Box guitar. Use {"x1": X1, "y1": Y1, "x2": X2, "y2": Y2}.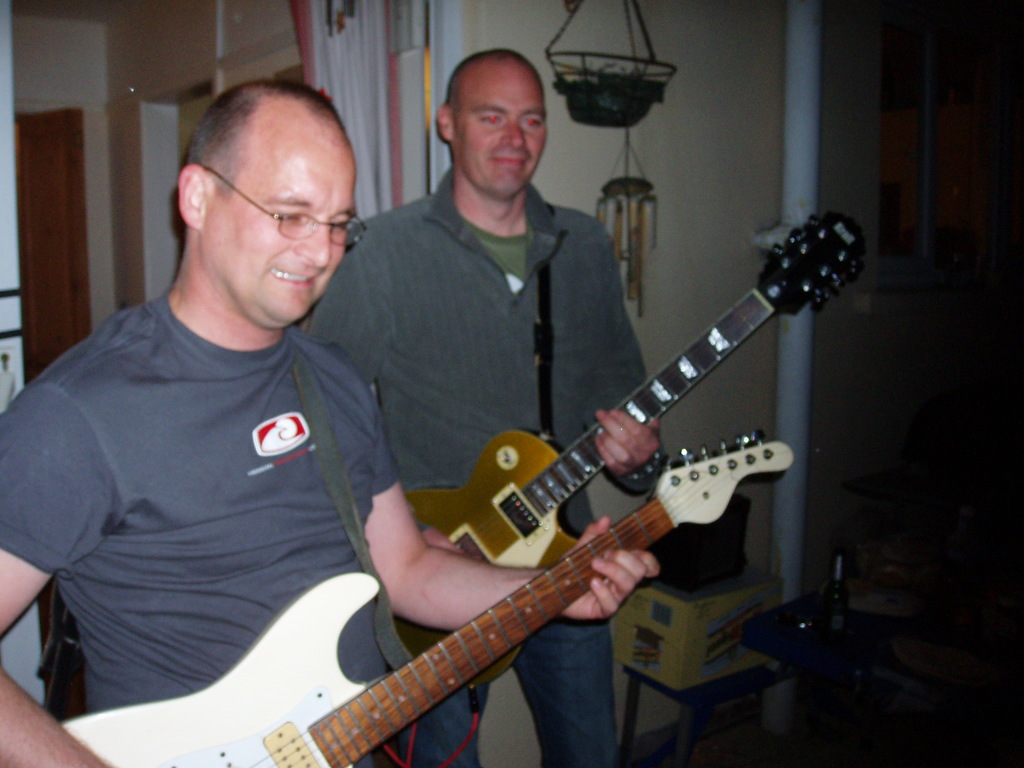
{"x1": 403, "y1": 209, "x2": 867, "y2": 678}.
